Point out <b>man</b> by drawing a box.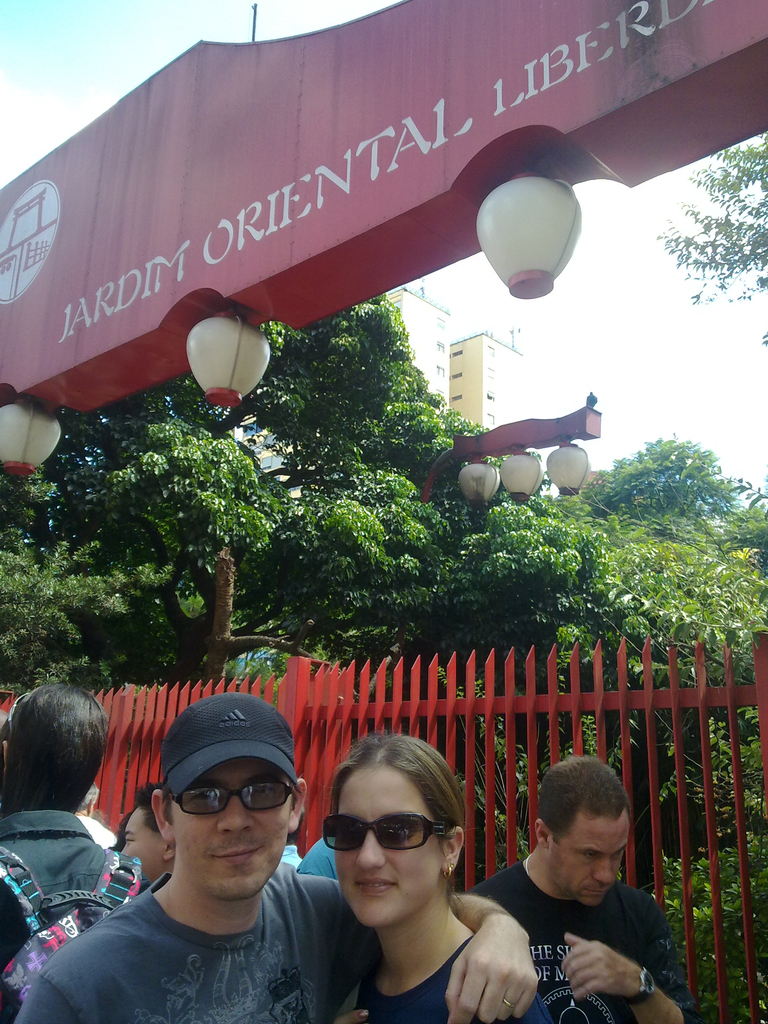
l=118, t=780, r=184, b=890.
